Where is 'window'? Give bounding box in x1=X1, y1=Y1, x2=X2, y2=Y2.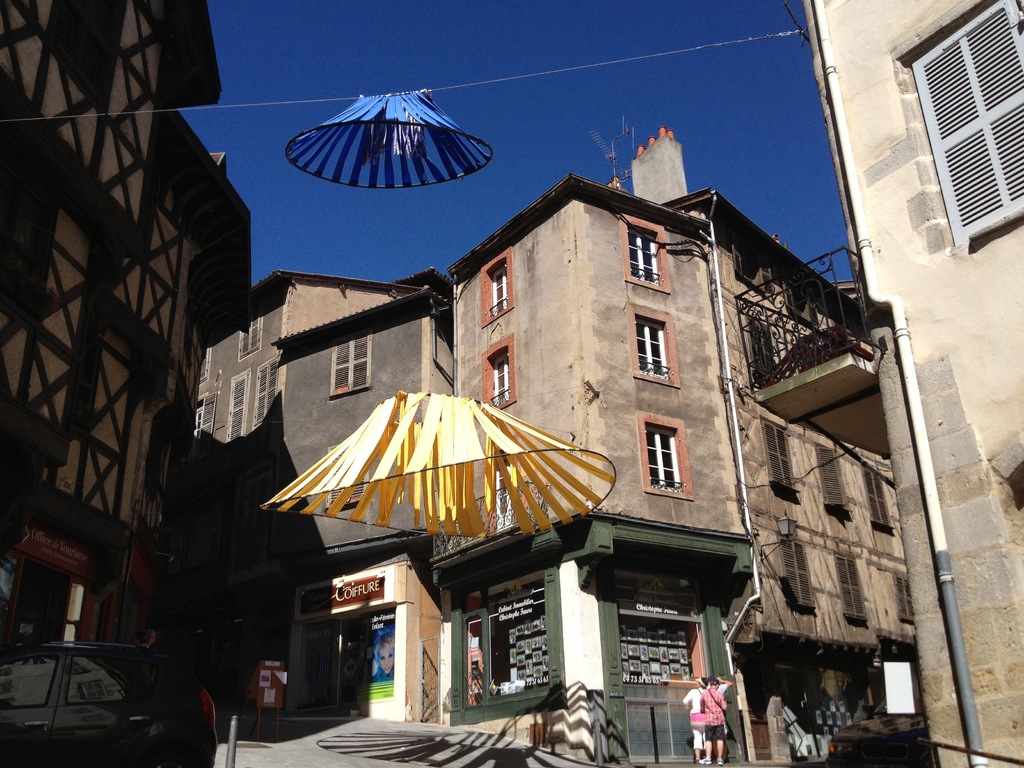
x1=239, y1=315, x2=266, y2=362.
